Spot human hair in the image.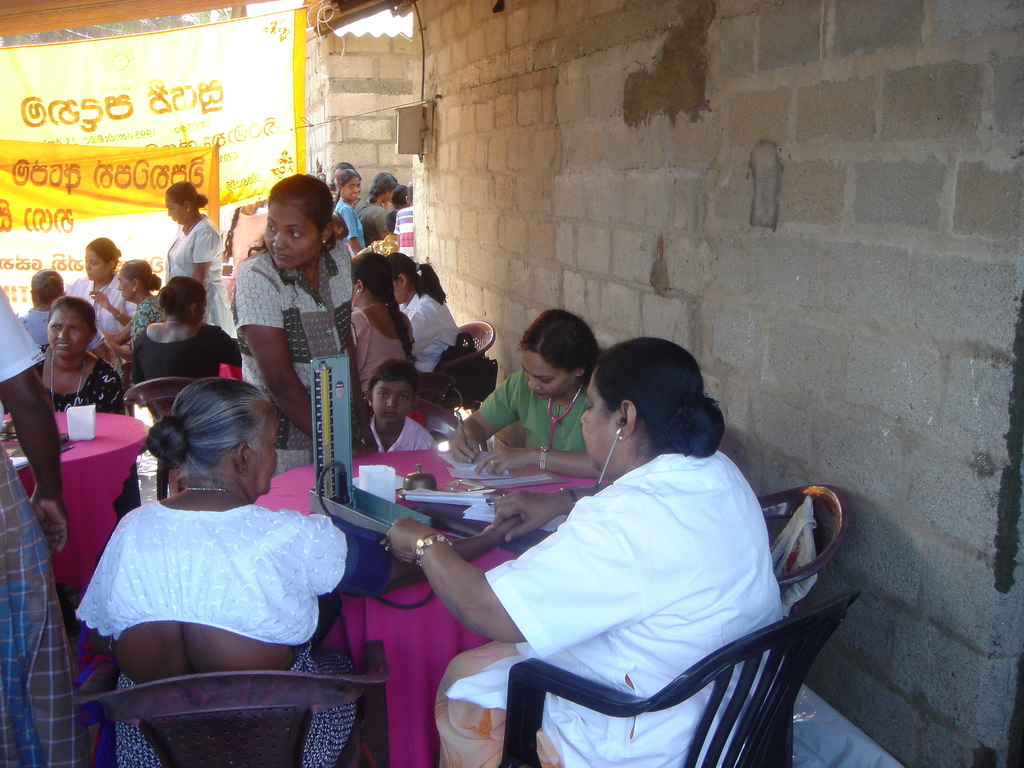
human hair found at select_region(155, 274, 205, 320).
